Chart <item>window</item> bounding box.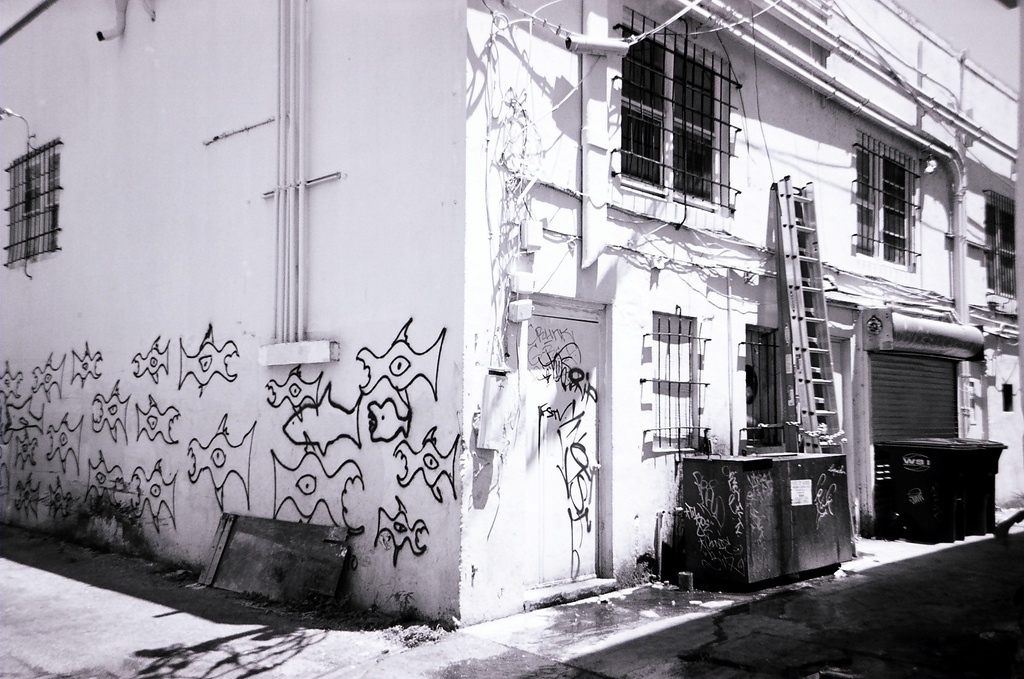
Charted: Rect(1003, 381, 1015, 411).
